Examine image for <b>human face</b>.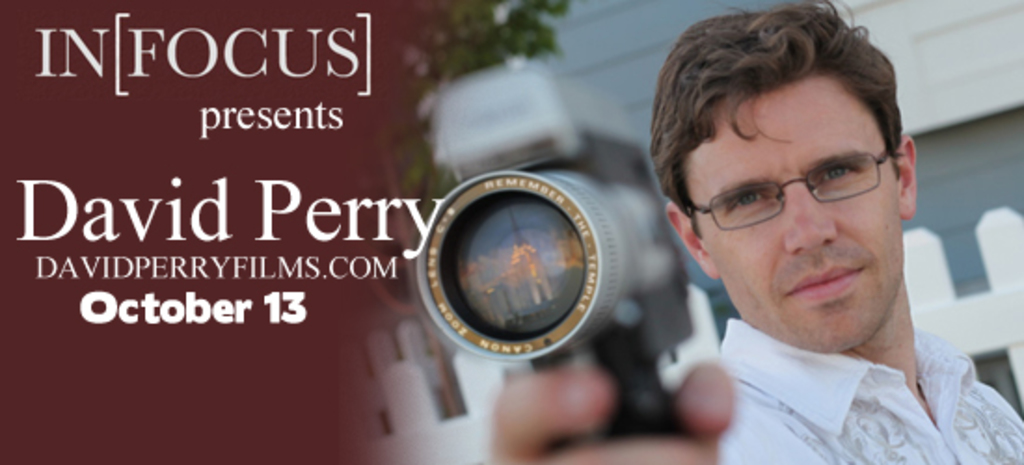
Examination result: select_region(685, 93, 896, 348).
